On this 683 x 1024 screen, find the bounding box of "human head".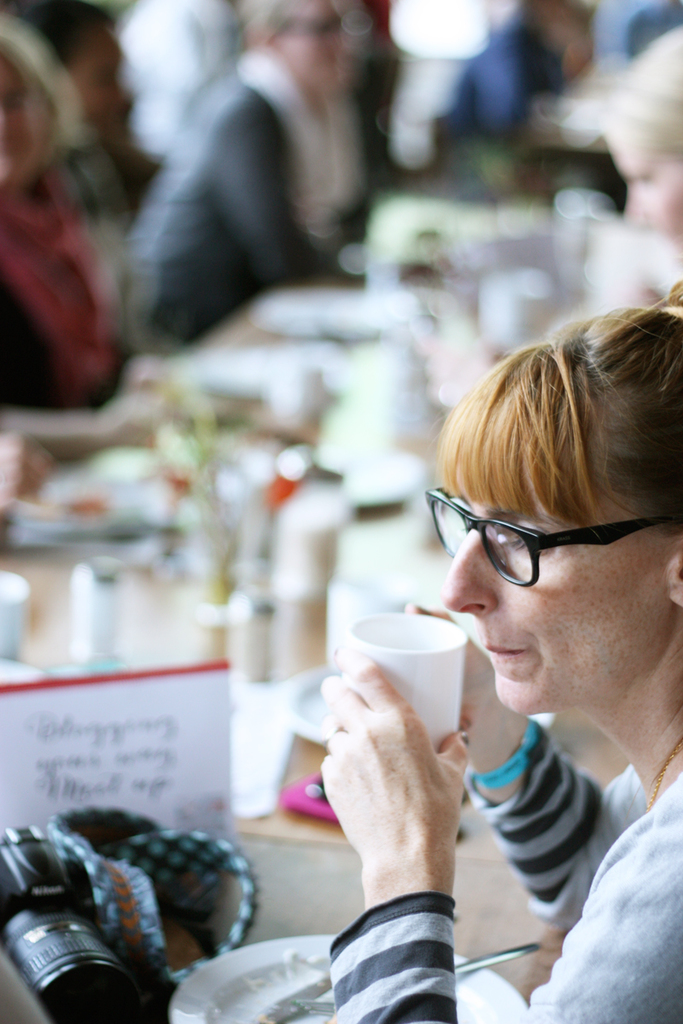
Bounding box: bbox=[429, 313, 668, 759].
